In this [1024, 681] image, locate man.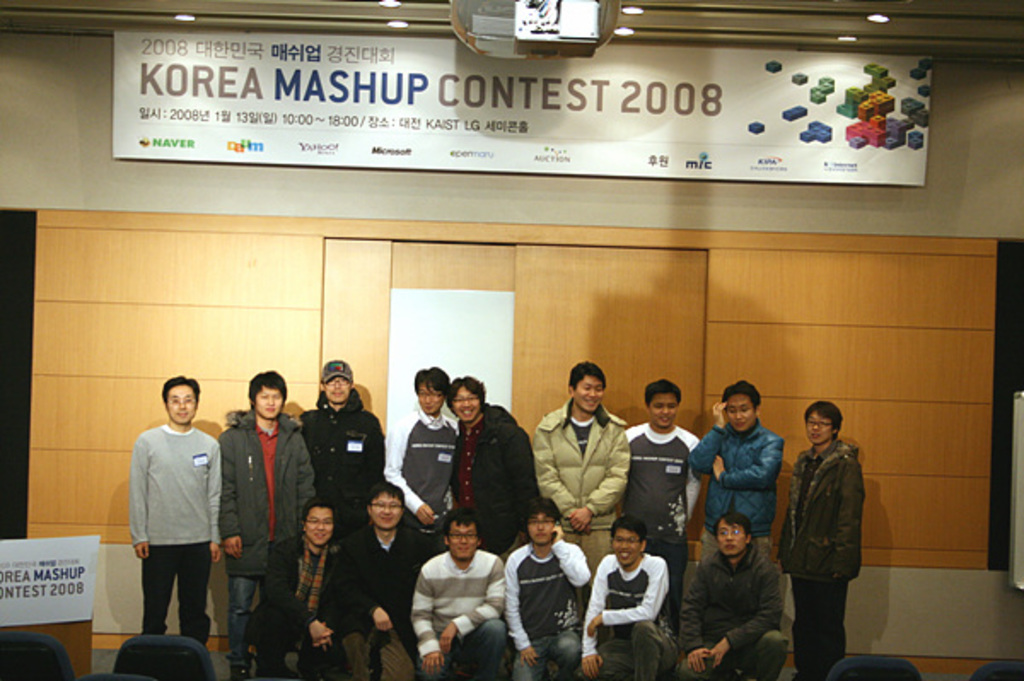
Bounding box: x1=531 y1=357 x2=635 y2=582.
